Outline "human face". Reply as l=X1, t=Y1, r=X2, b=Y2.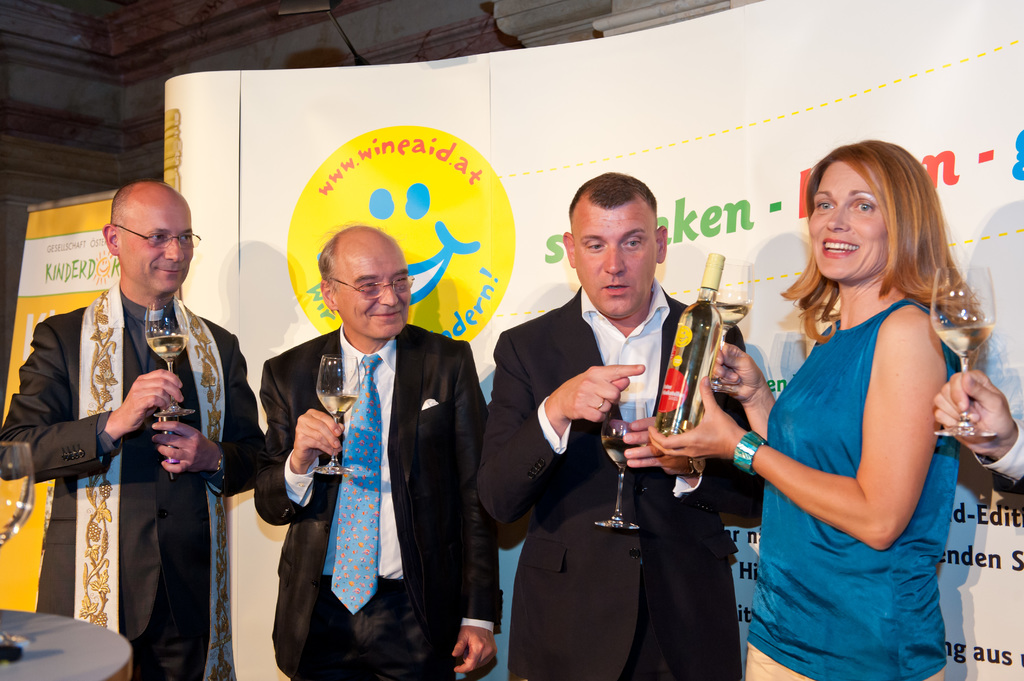
l=333, t=246, r=408, b=333.
